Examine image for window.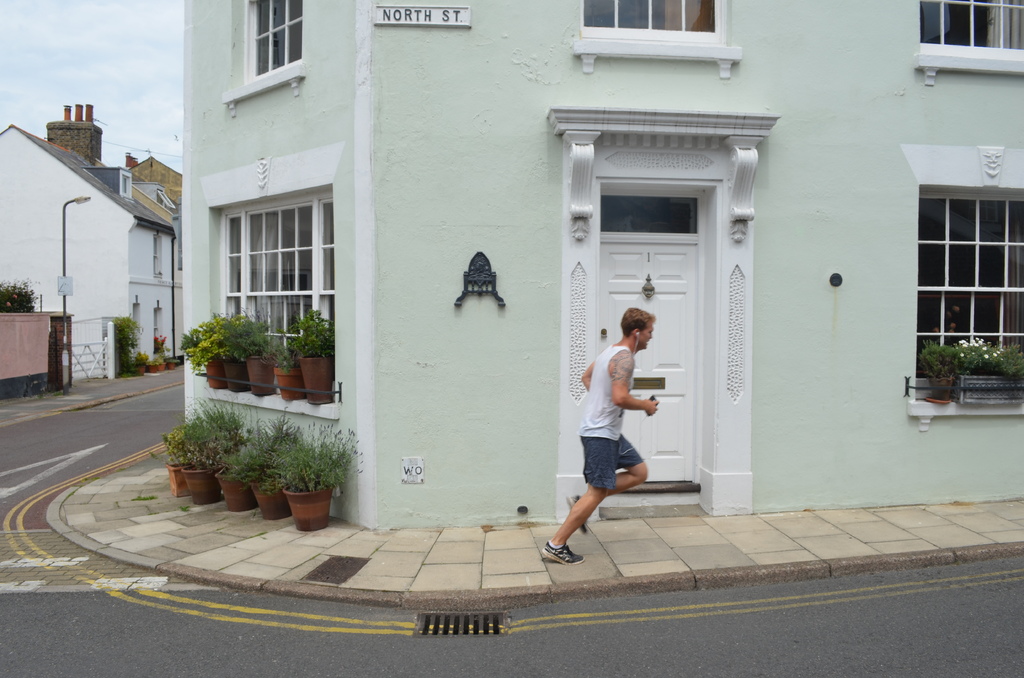
Examination result: [244, 0, 303, 84].
